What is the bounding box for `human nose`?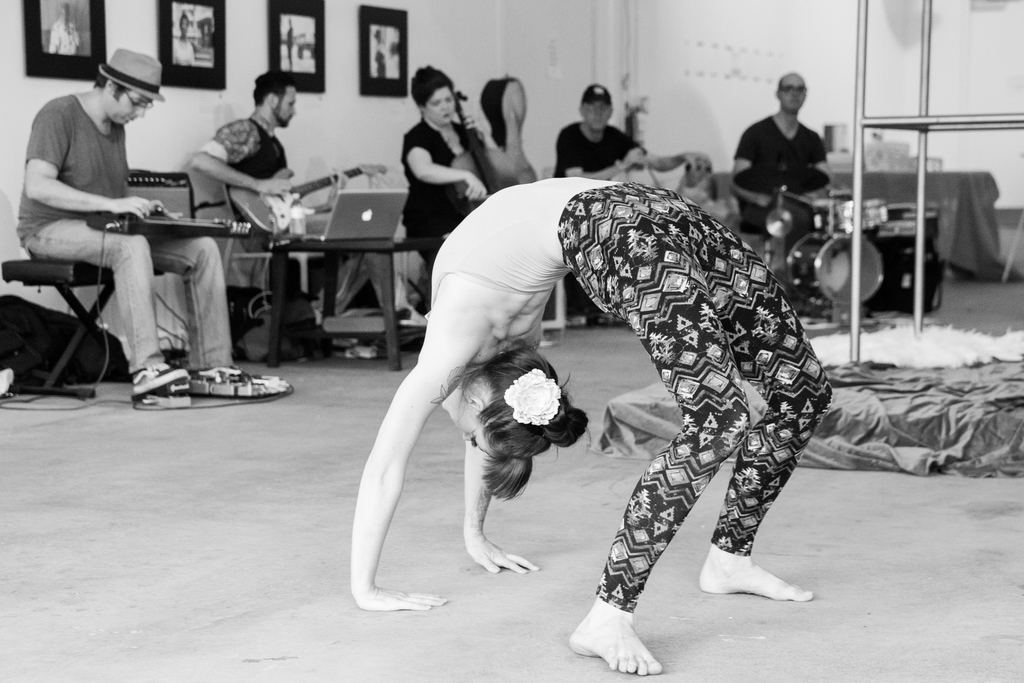
138/103/145/114.
